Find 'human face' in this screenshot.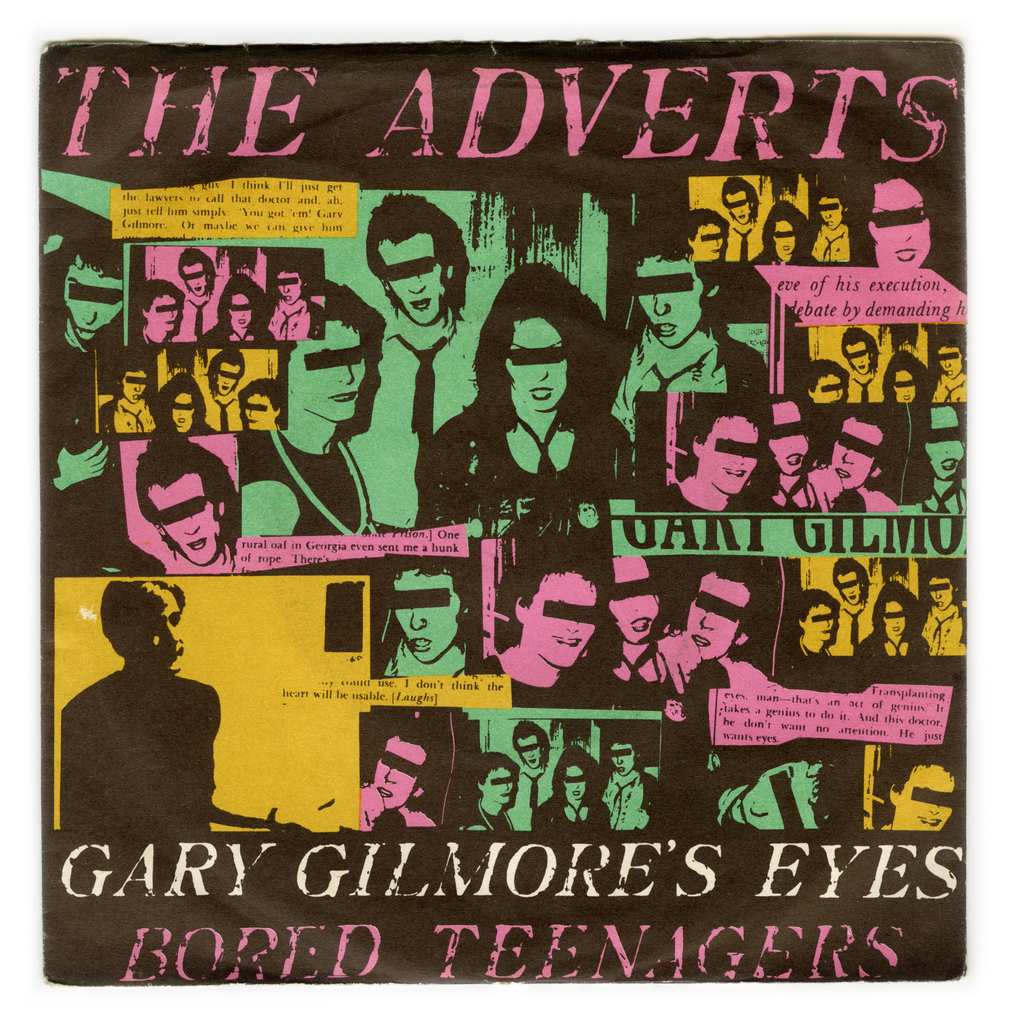
The bounding box for 'human face' is [left=819, top=193, right=841, bottom=228].
